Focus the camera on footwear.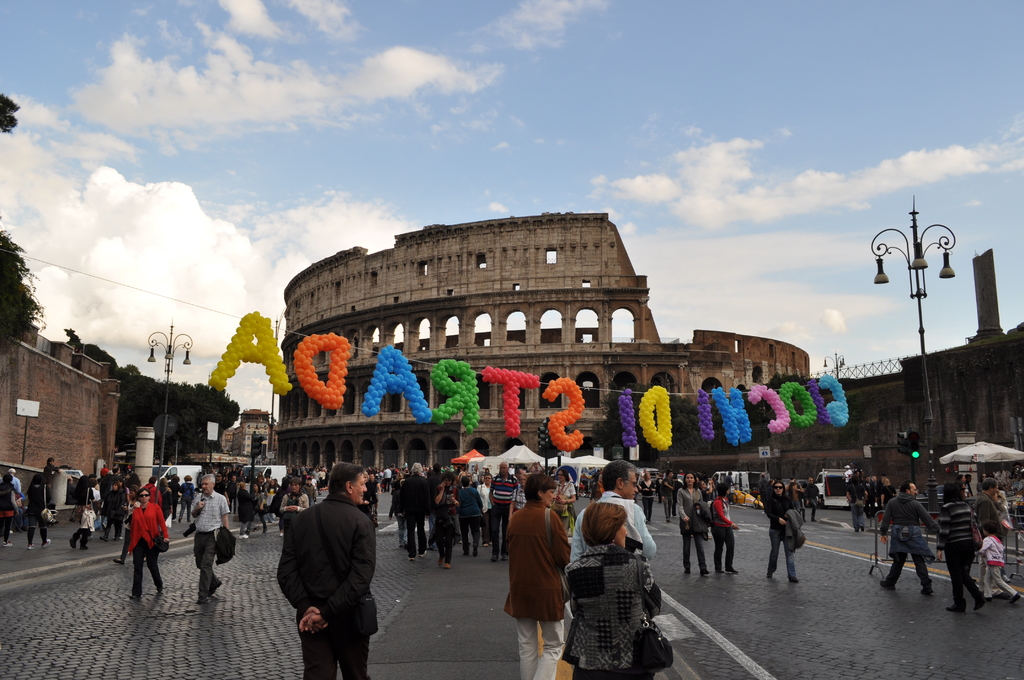
Focus region: bbox=[1, 541, 12, 545].
